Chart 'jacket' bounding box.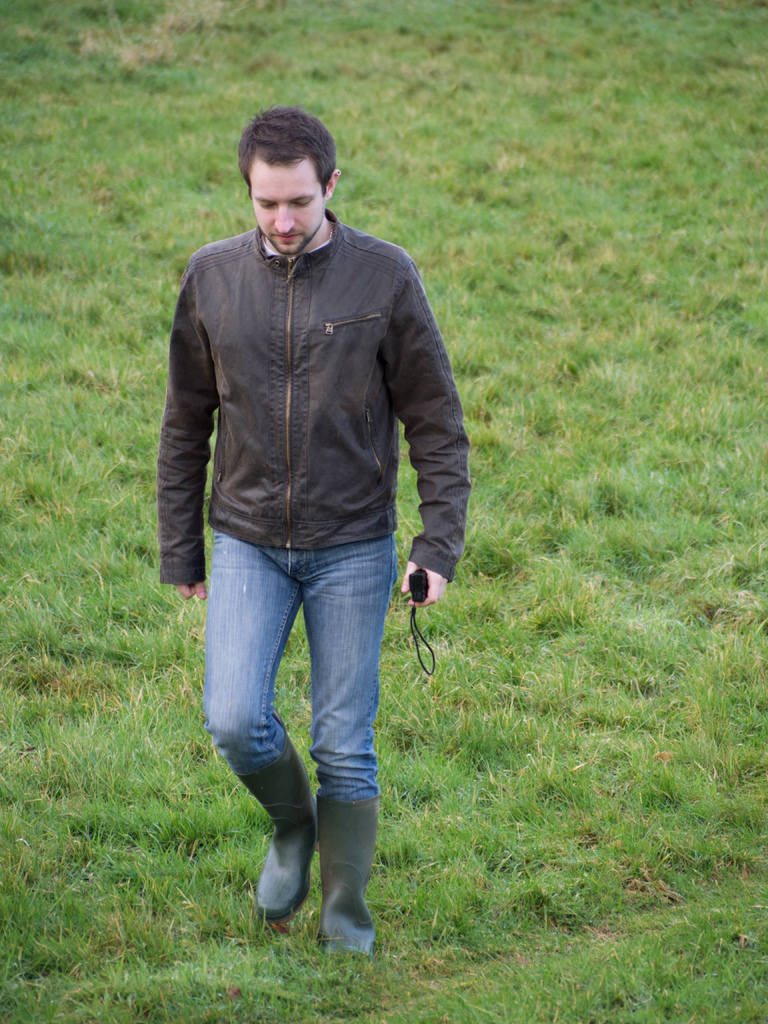
Charted: pyautogui.locateOnScreen(156, 154, 466, 582).
